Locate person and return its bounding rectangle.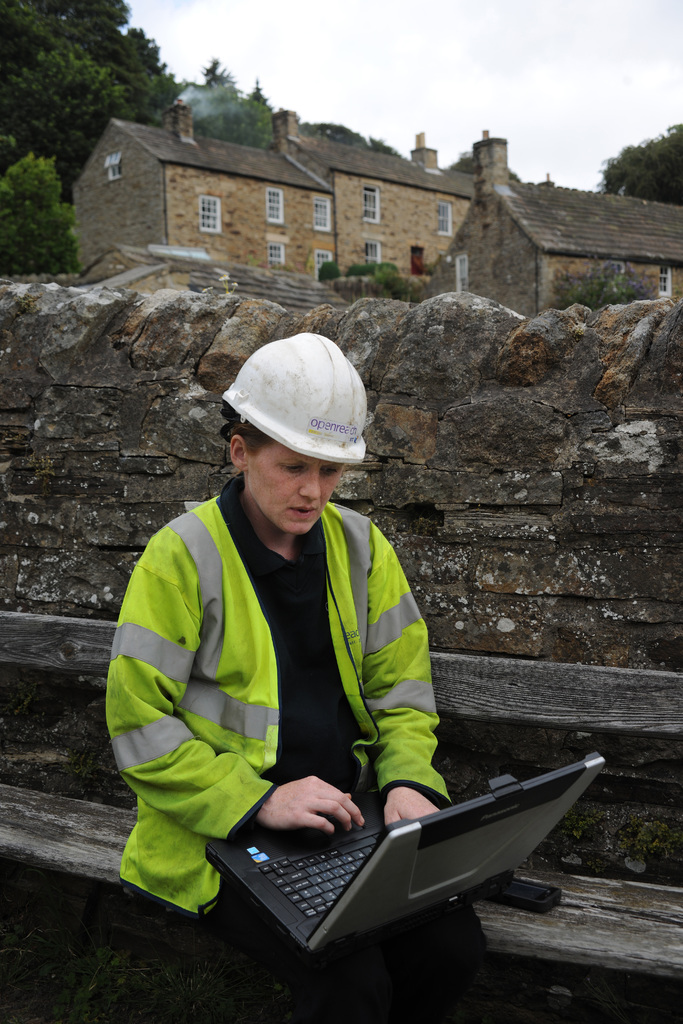
(113, 342, 470, 938).
